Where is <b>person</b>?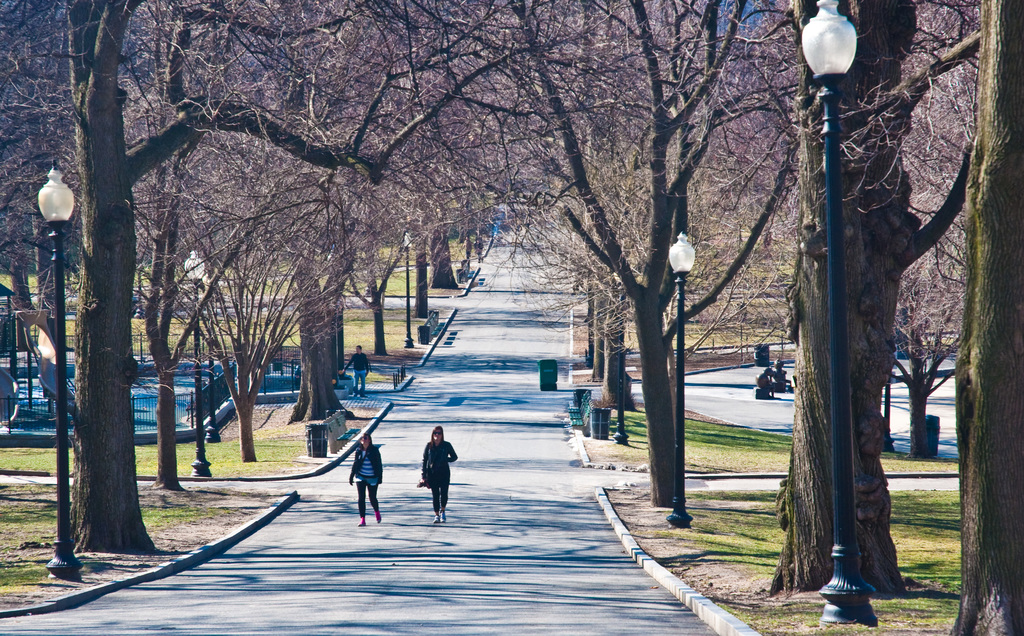
bbox(338, 346, 369, 398).
